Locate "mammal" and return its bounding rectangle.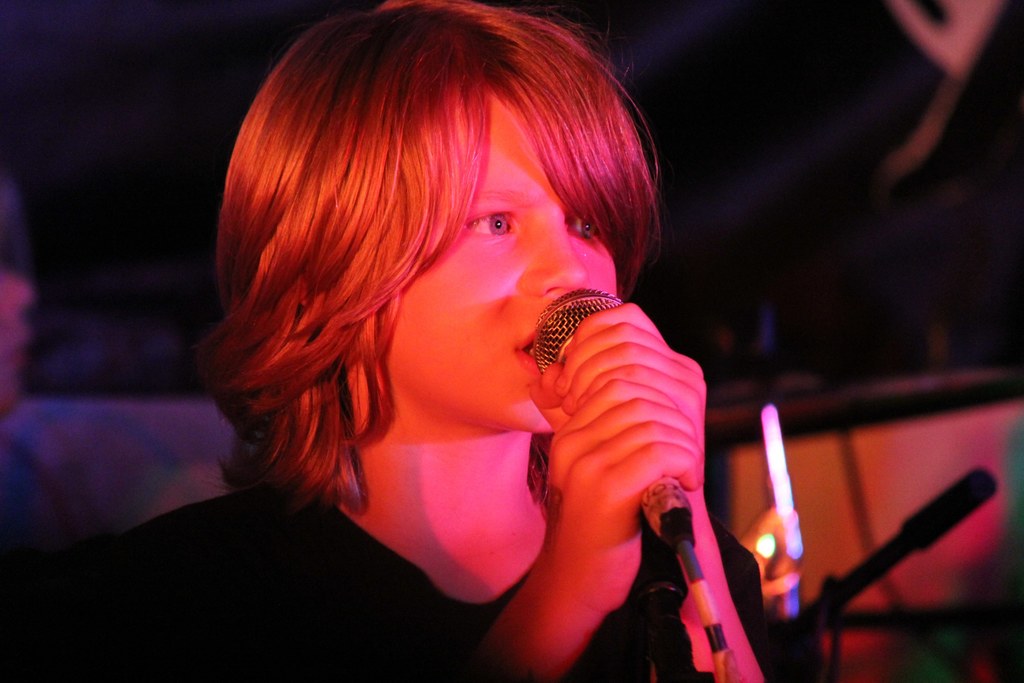
crop(88, 0, 778, 599).
